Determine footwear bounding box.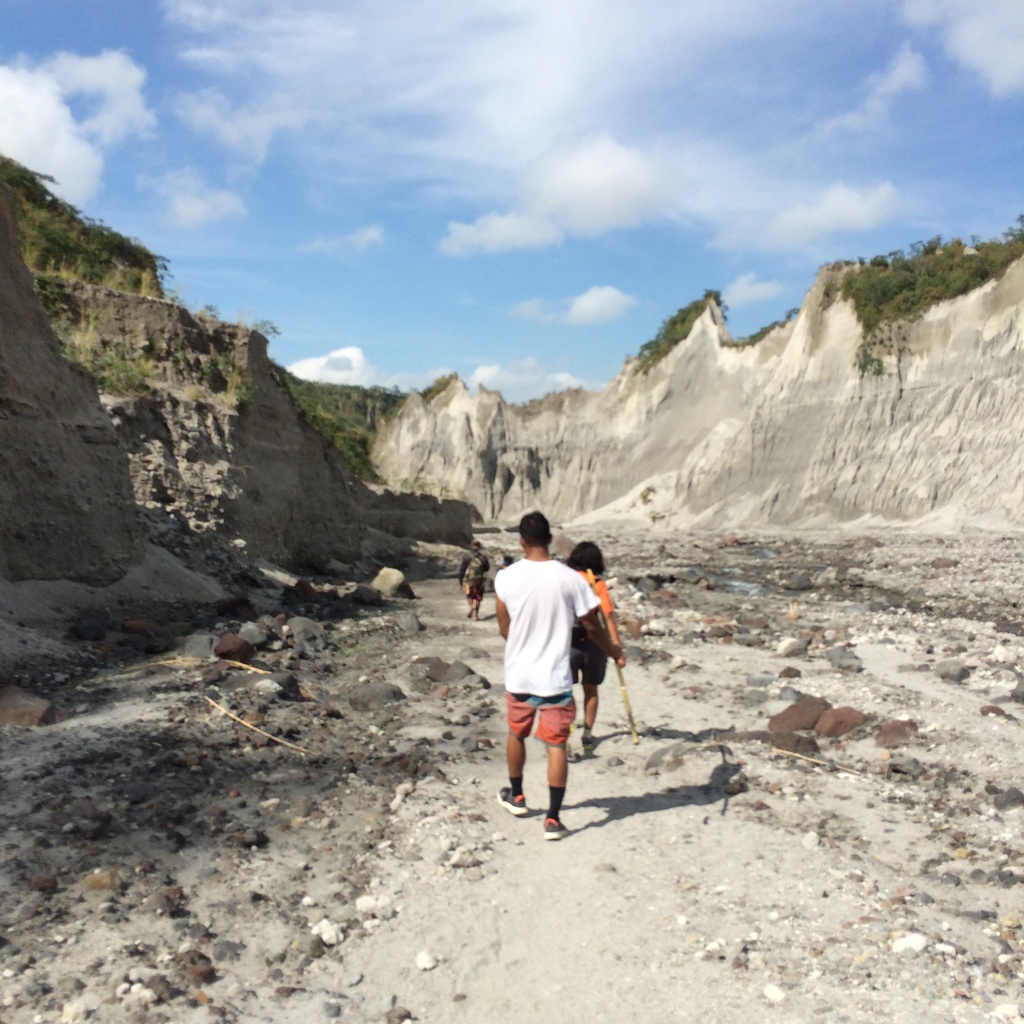
Determined: box(491, 780, 529, 823).
